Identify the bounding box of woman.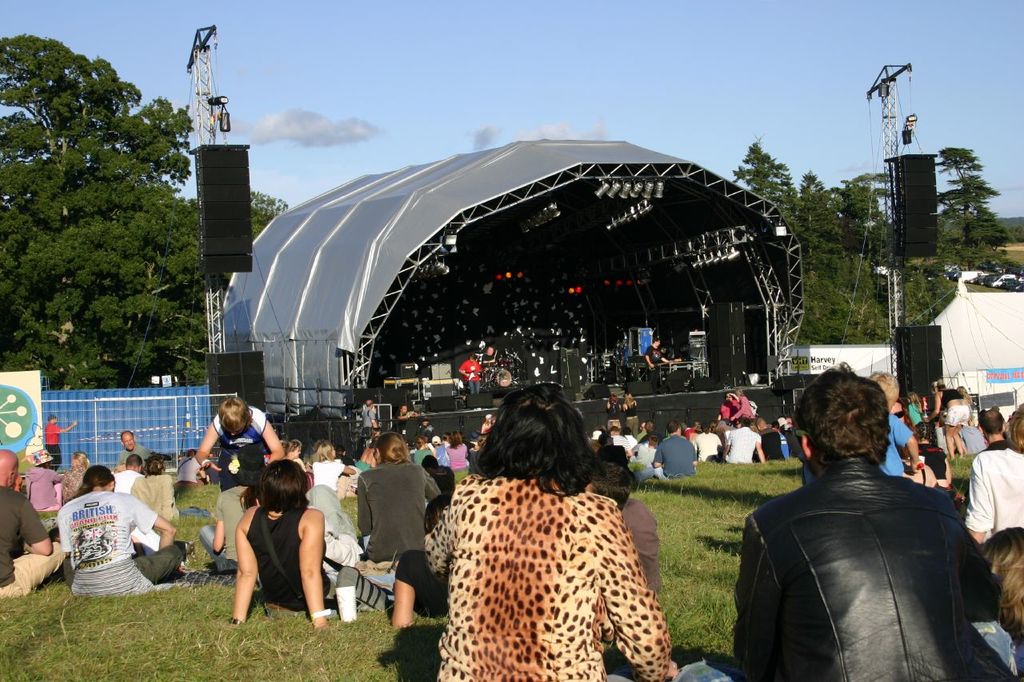
446/428/470/477.
